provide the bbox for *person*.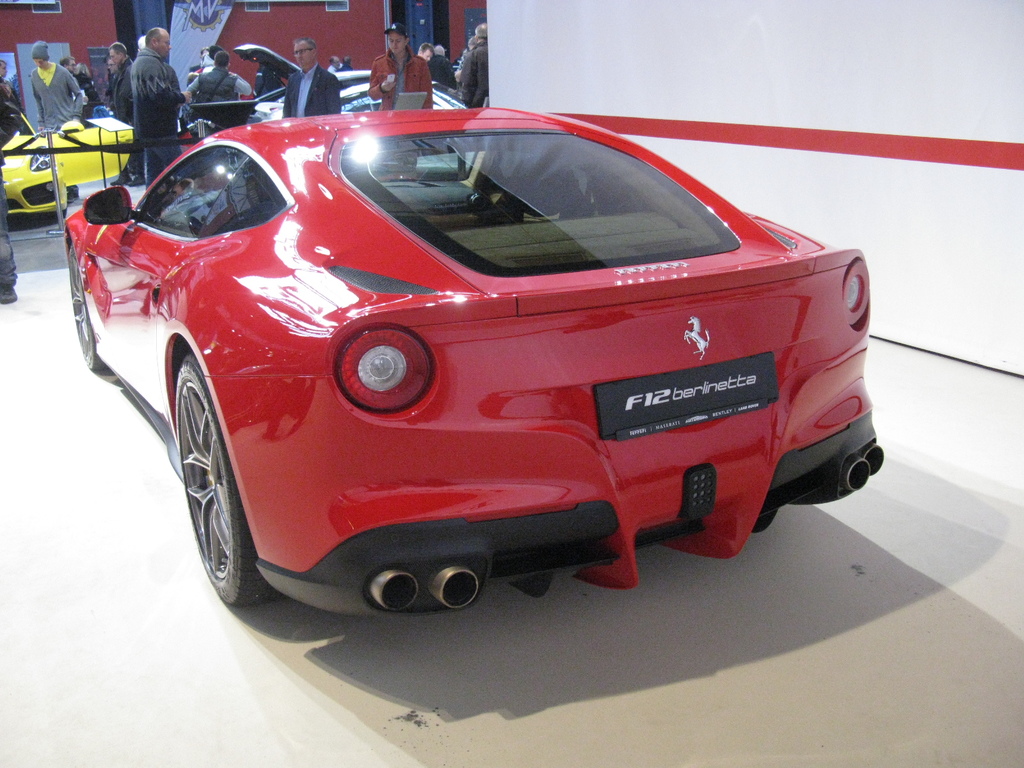
282, 40, 342, 119.
